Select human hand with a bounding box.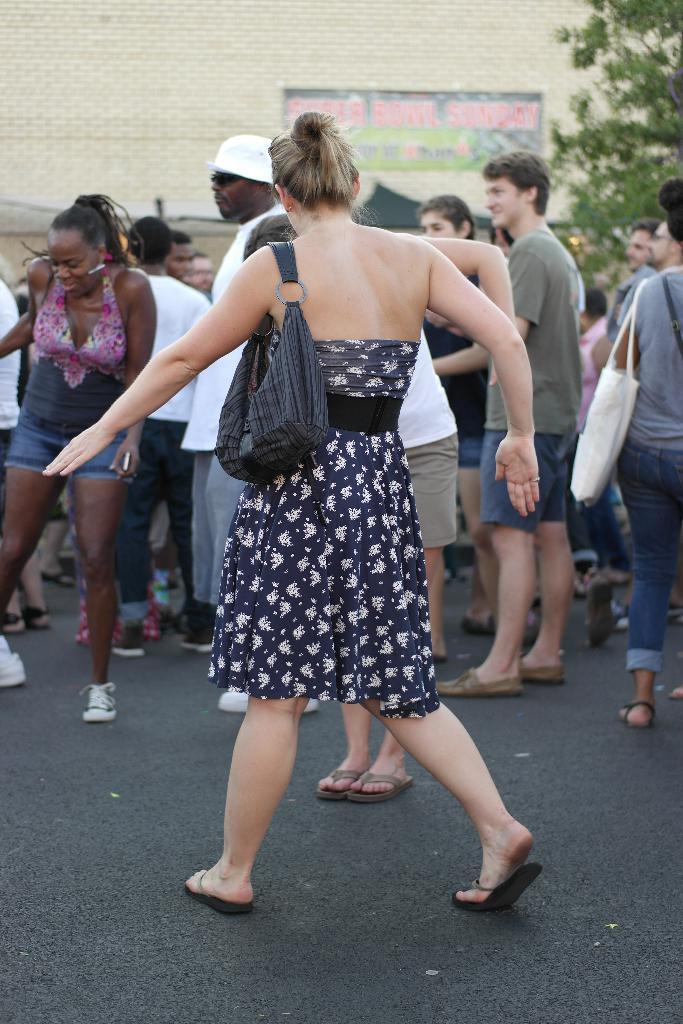
108 440 142 480.
